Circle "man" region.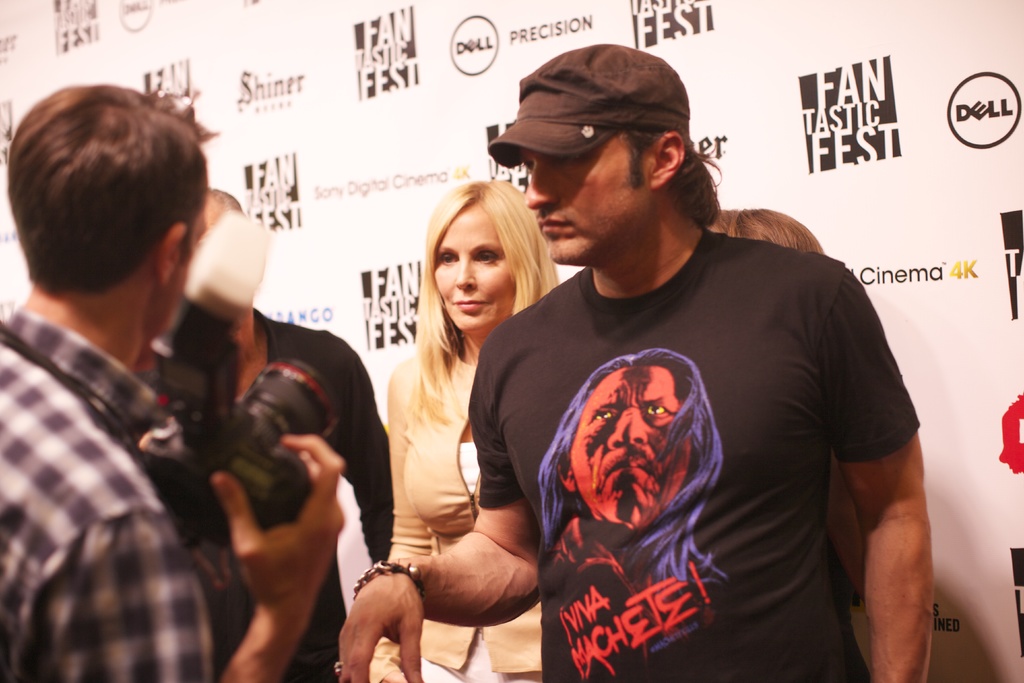
Region: [left=340, top=40, right=924, bottom=682].
